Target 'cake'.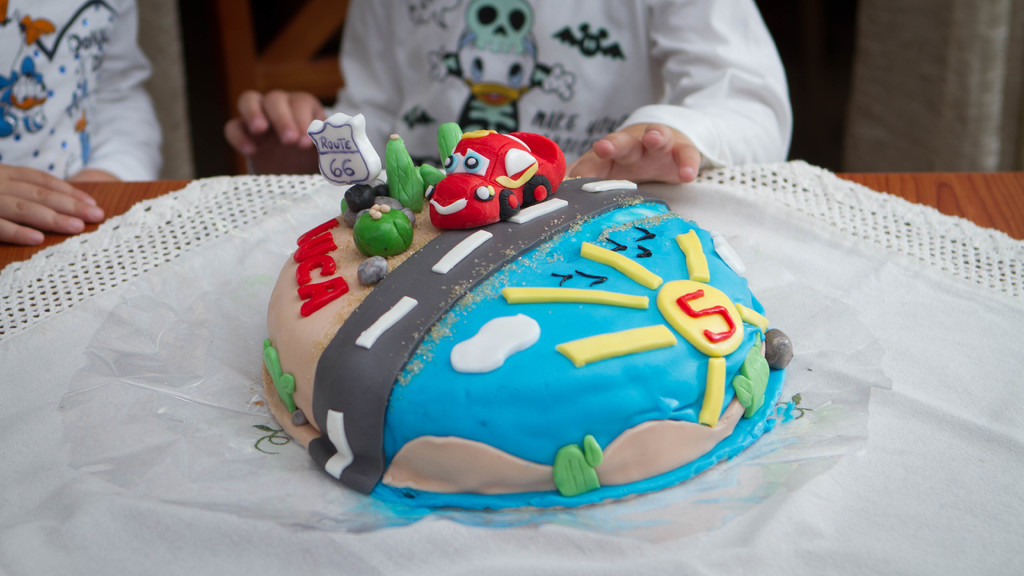
Target region: crop(259, 121, 791, 509).
